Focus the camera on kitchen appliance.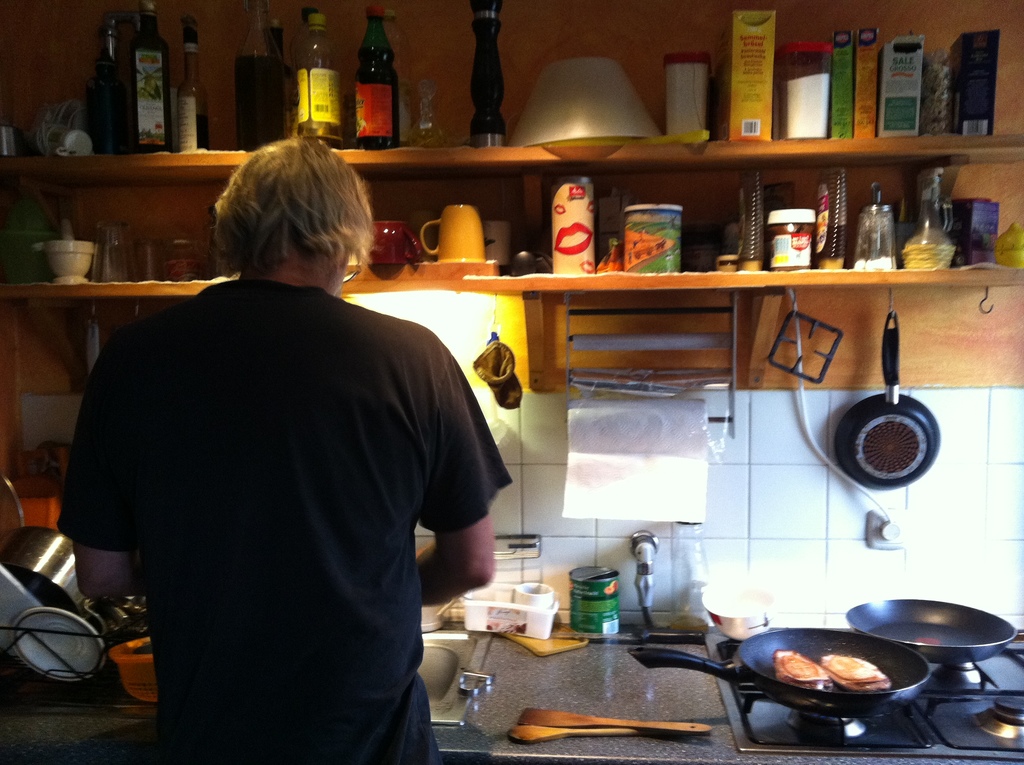
Focus region: locate(861, 202, 908, 273).
